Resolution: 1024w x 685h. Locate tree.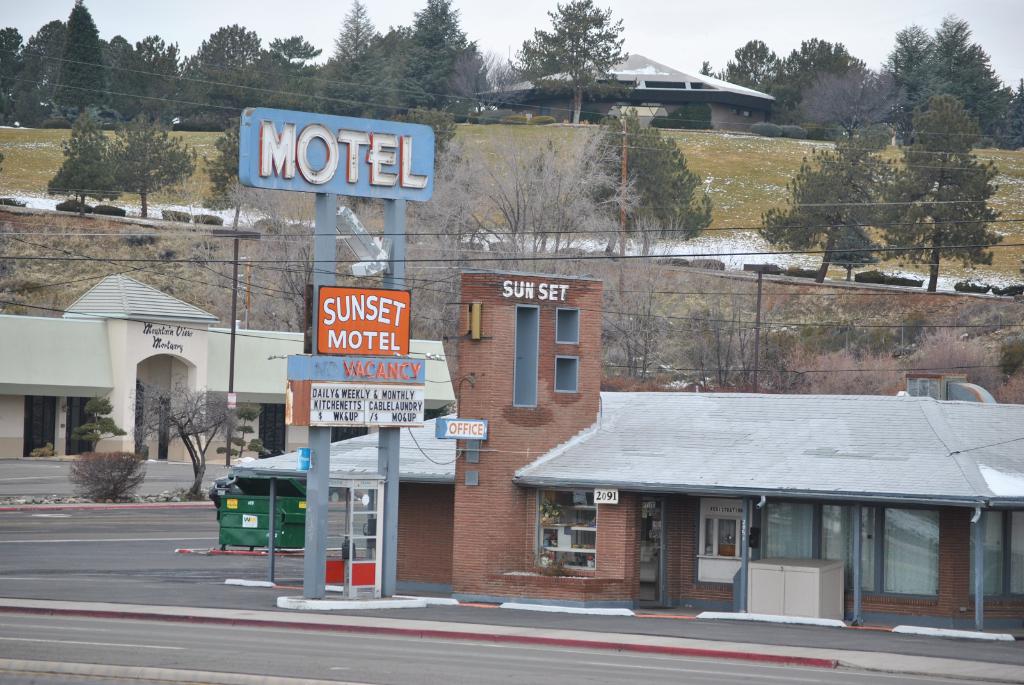
BBox(135, 376, 230, 515).
